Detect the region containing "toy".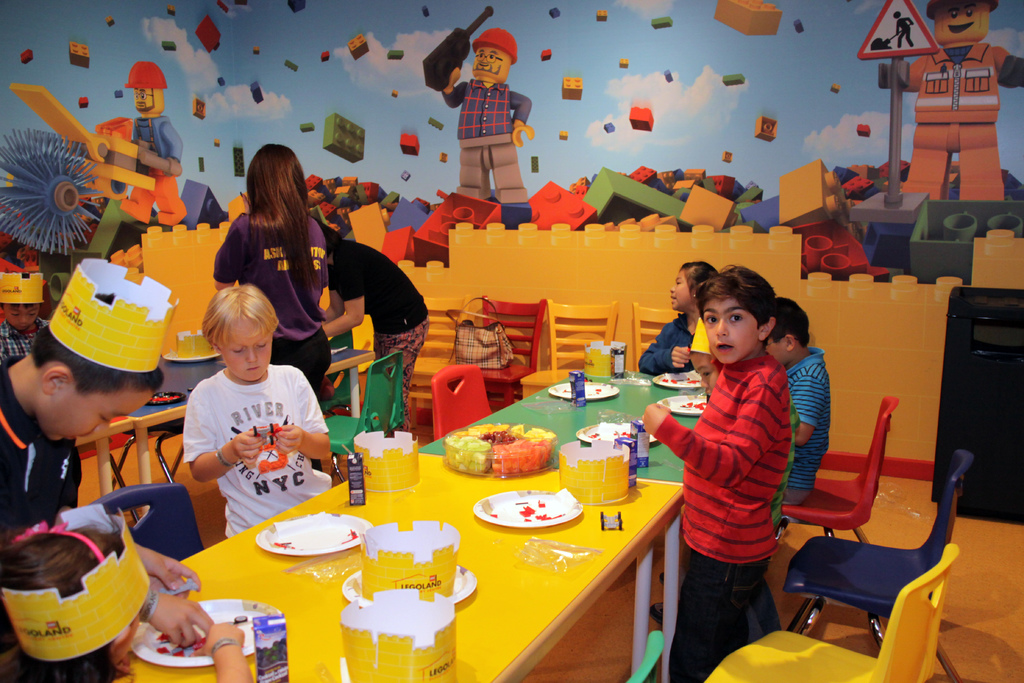
select_region(218, 77, 228, 86).
